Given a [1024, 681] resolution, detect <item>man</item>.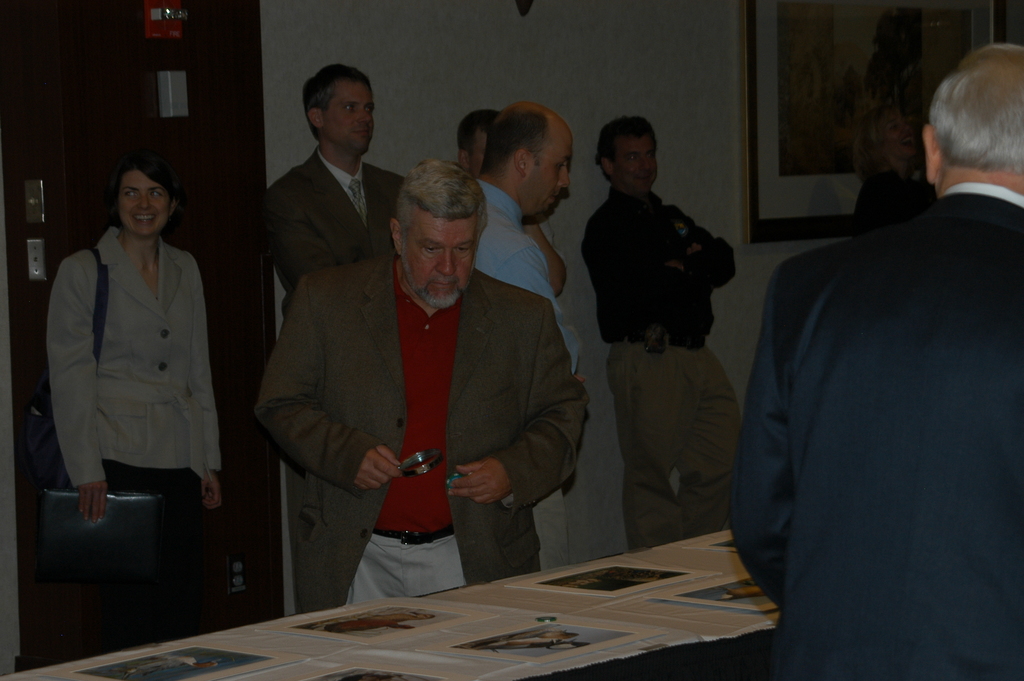
left=262, top=60, right=410, bottom=314.
